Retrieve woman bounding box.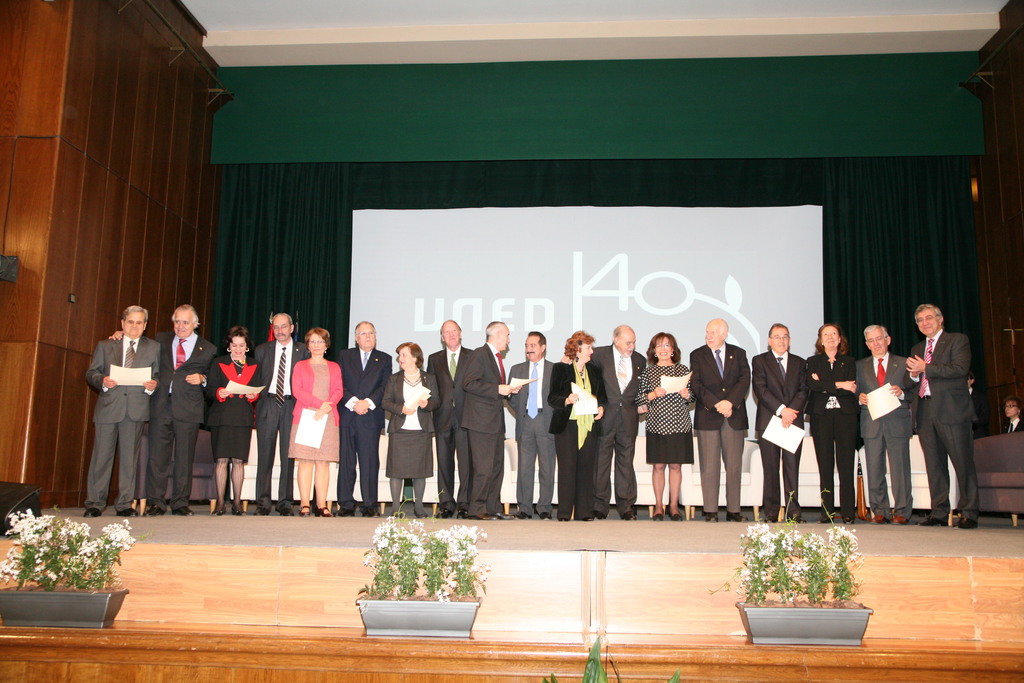
Bounding box: select_region(285, 325, 348, 514).
